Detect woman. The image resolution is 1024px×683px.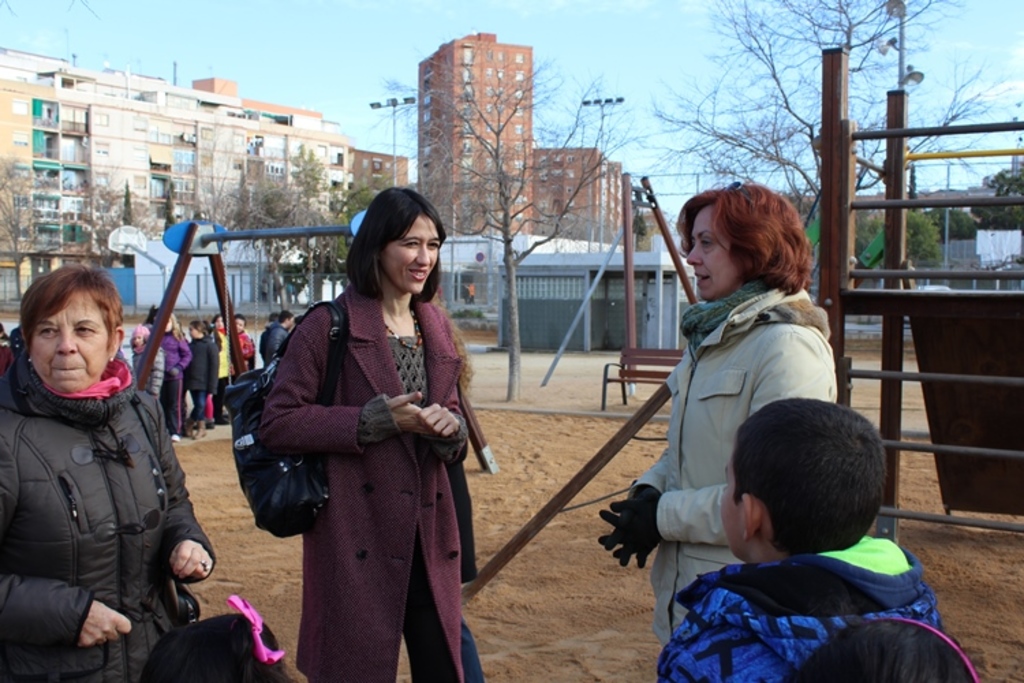
x1=233, y1=176, x2=474, y2=682.
